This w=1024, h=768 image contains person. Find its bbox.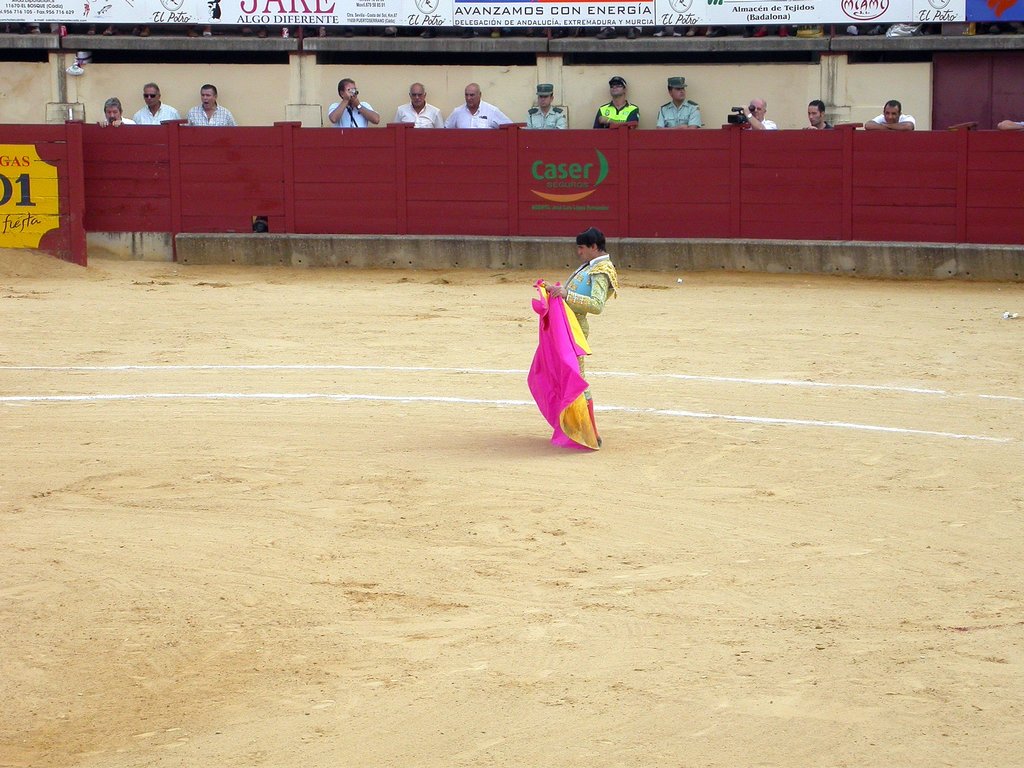
BBox(95, 100, 136, 129).
